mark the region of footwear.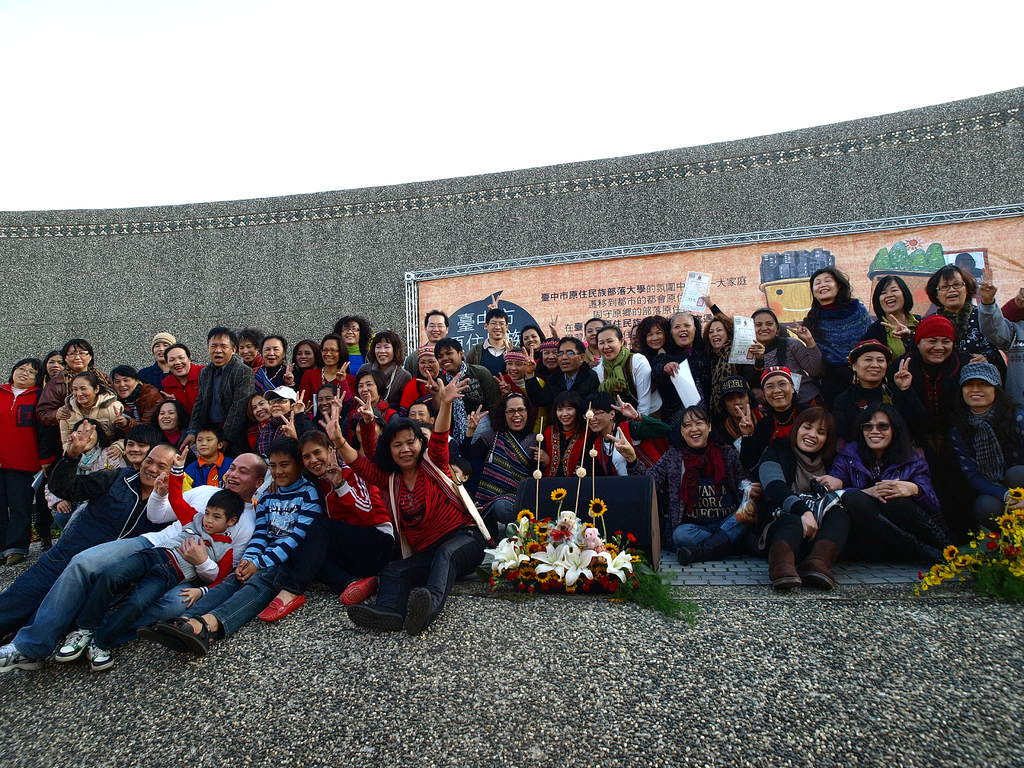
Region: BBox(156, 615, 220, 657).
